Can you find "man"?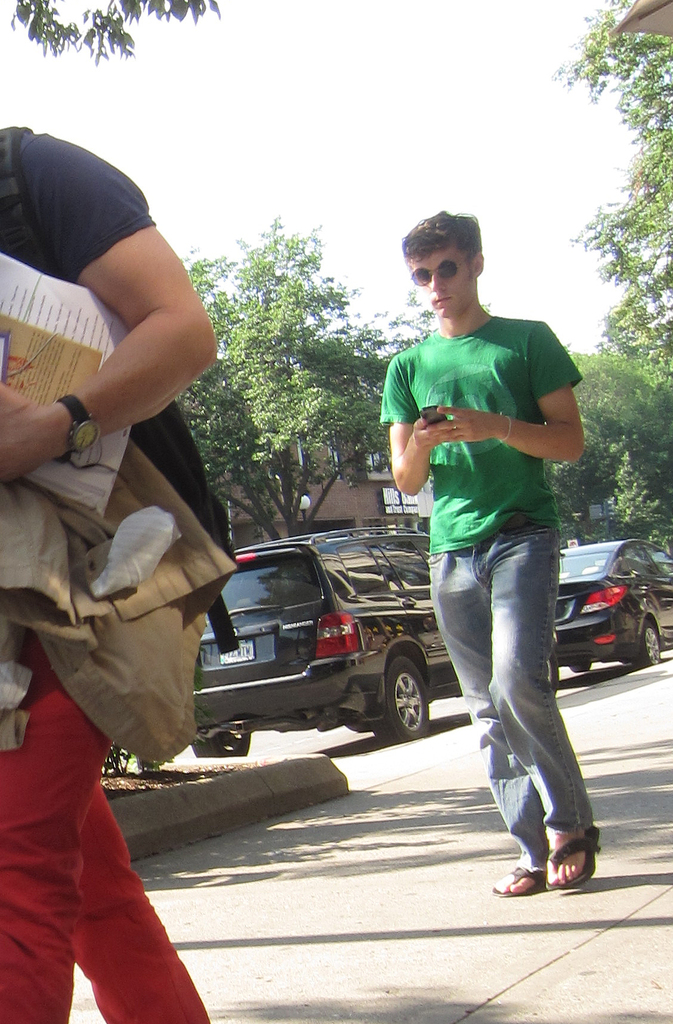
Yes, bounding box: [375, 209, 610, 895].
